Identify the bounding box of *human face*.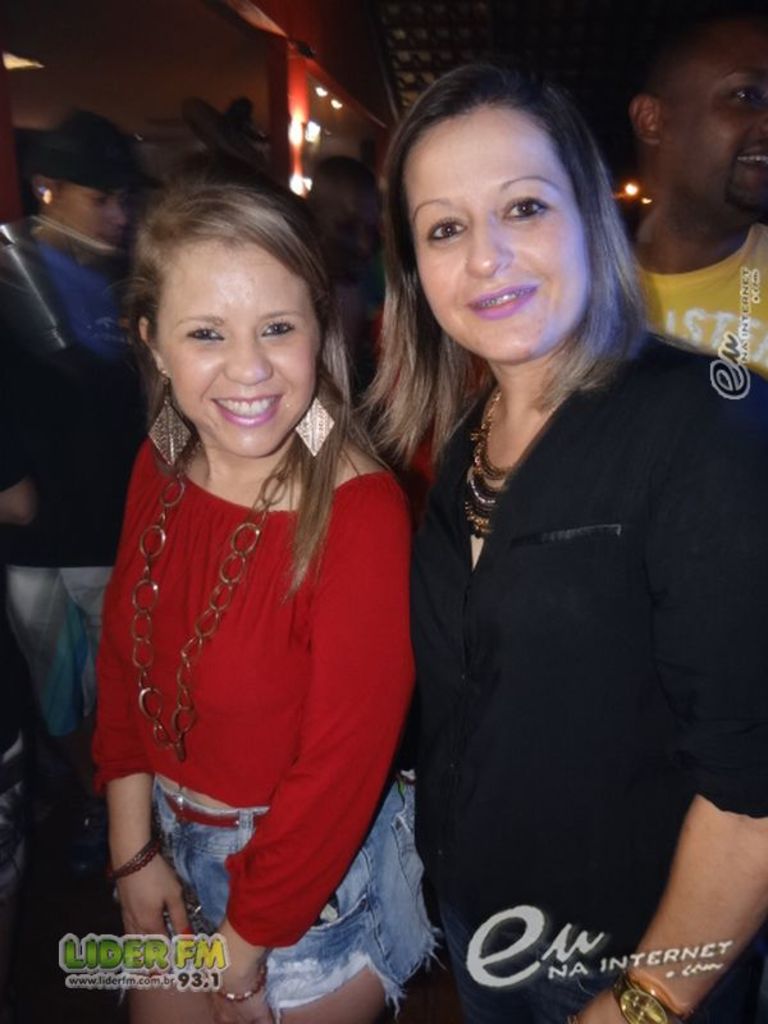
locate(398, 106, 593, 362).
